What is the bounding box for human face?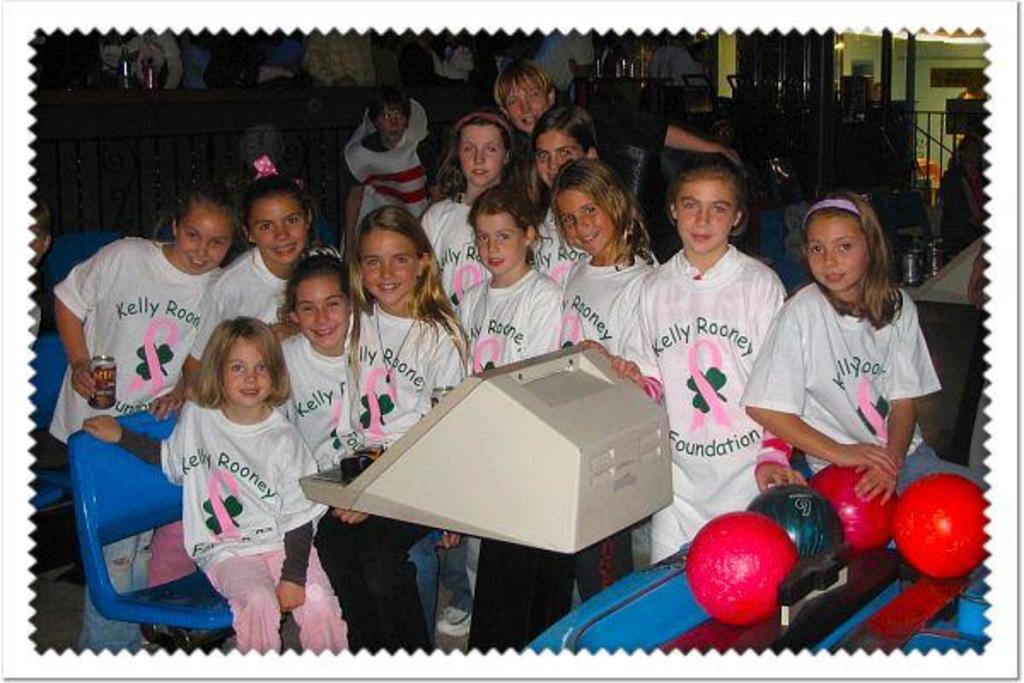
locate(295, 280, 350, 347).
